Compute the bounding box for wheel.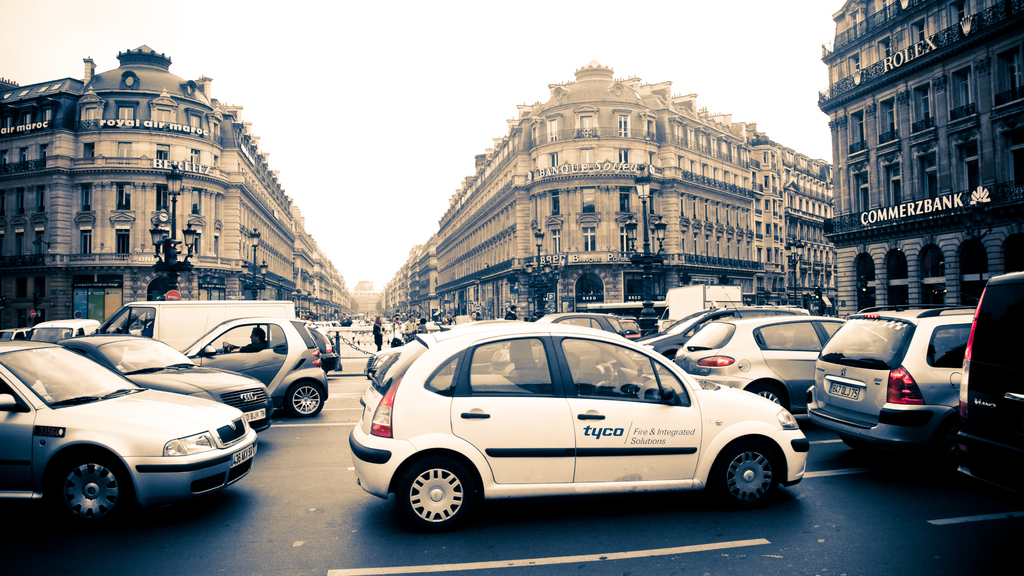
bbox(45, 454, 129, 540).
